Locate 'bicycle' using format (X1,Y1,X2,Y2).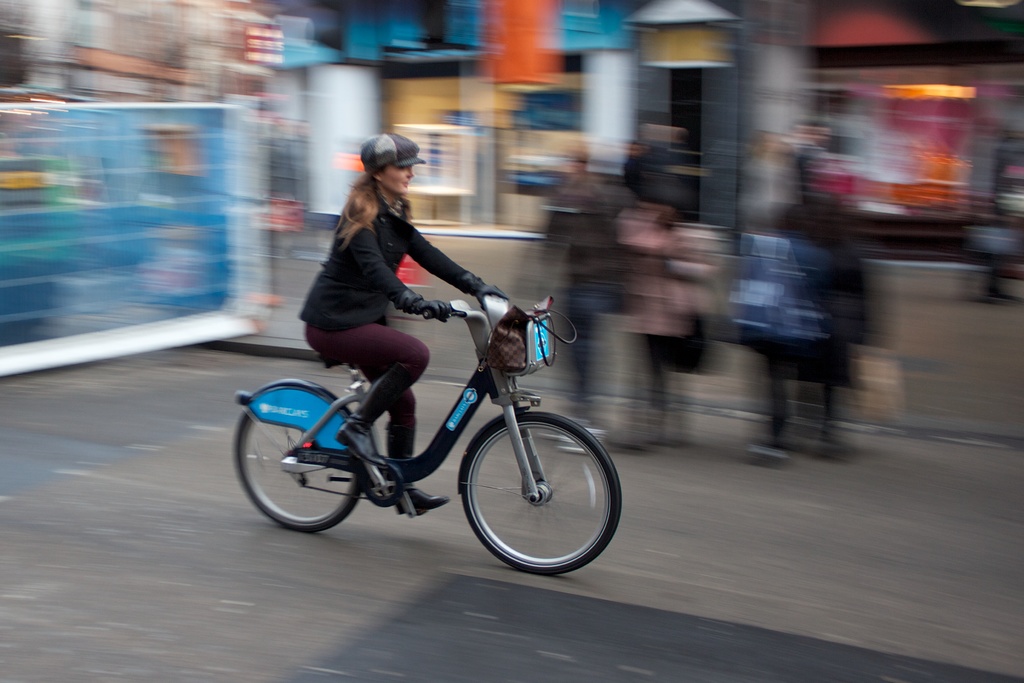
(220,283,651,568).
